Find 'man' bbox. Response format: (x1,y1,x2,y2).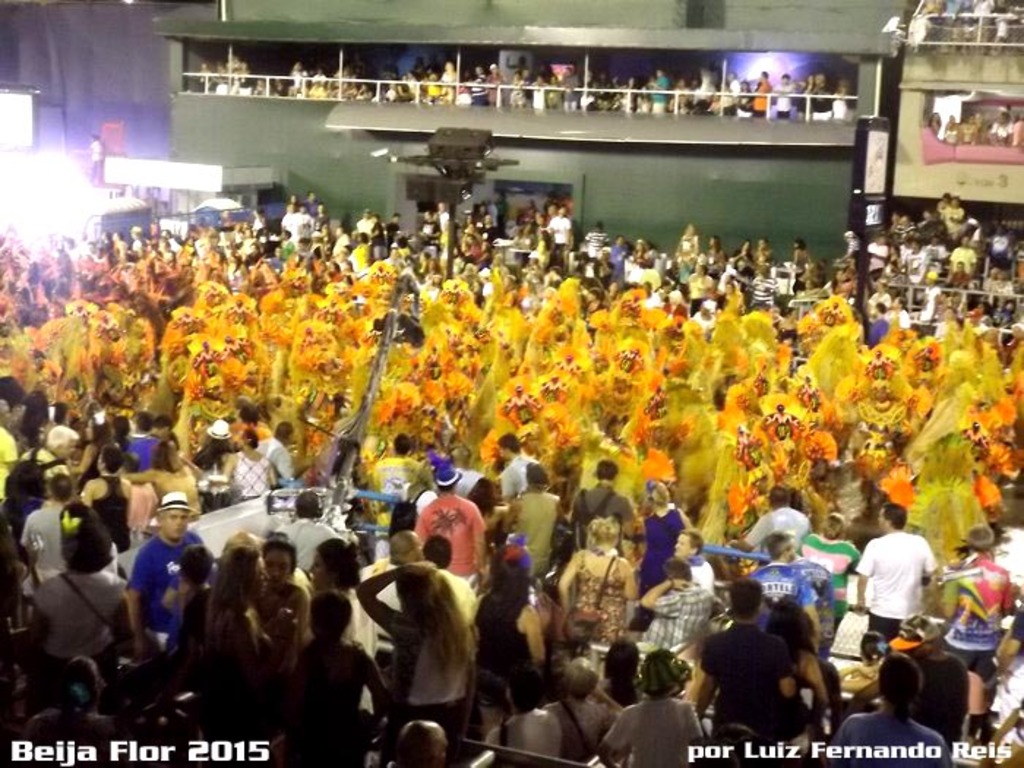
(645,69,669,116).
